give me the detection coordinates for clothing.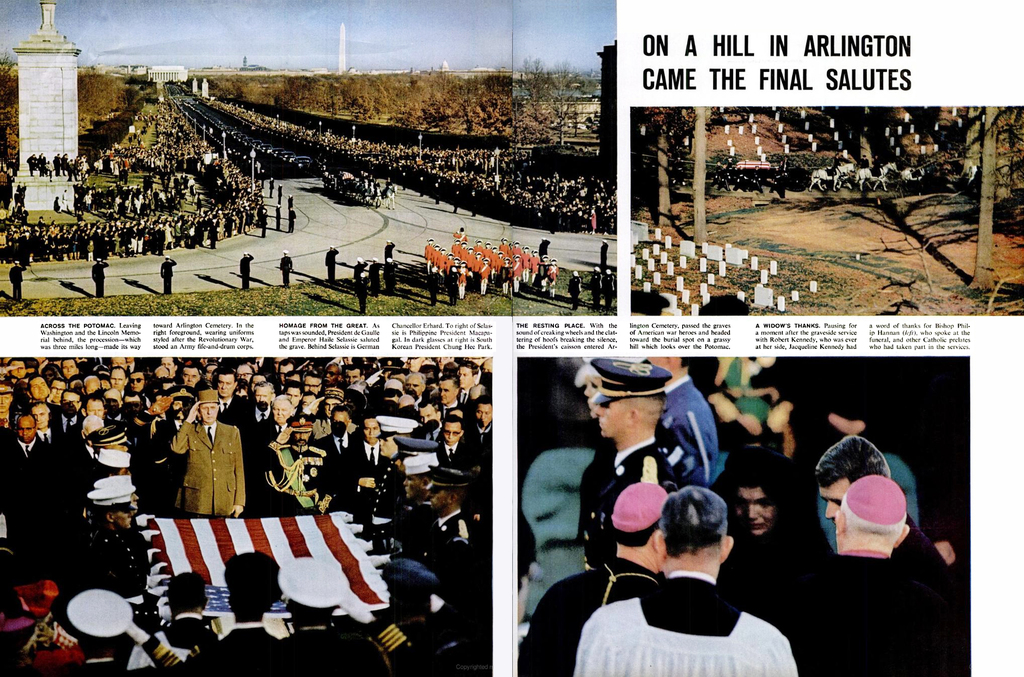
(x1=573, y1=573, x2=805, y2=676).
